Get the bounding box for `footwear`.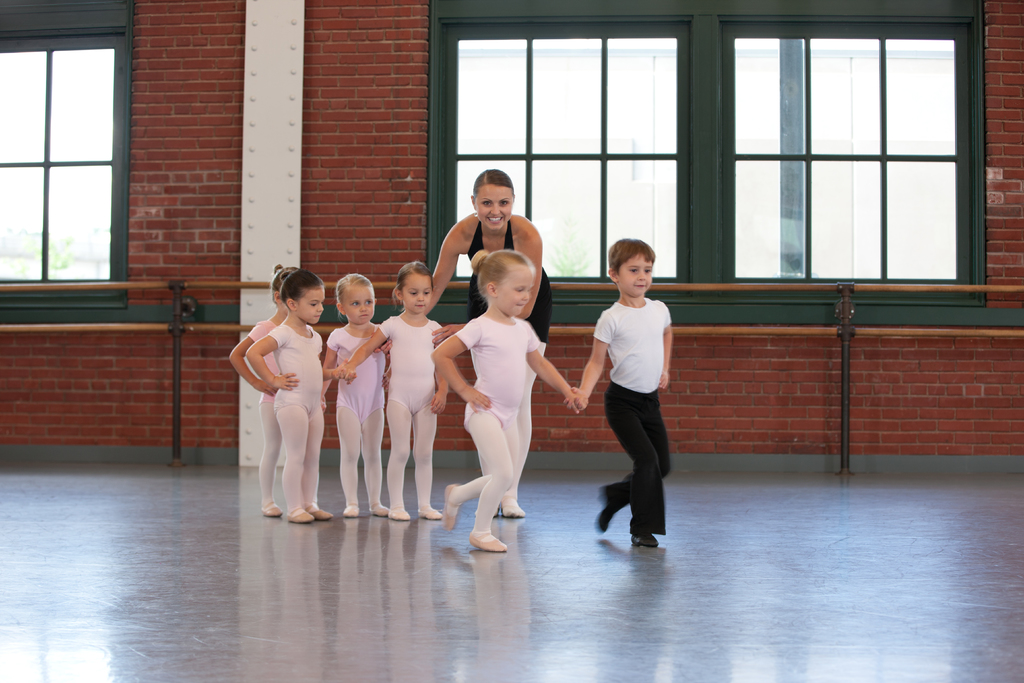
bbox=[286, 509, 316, 522].
